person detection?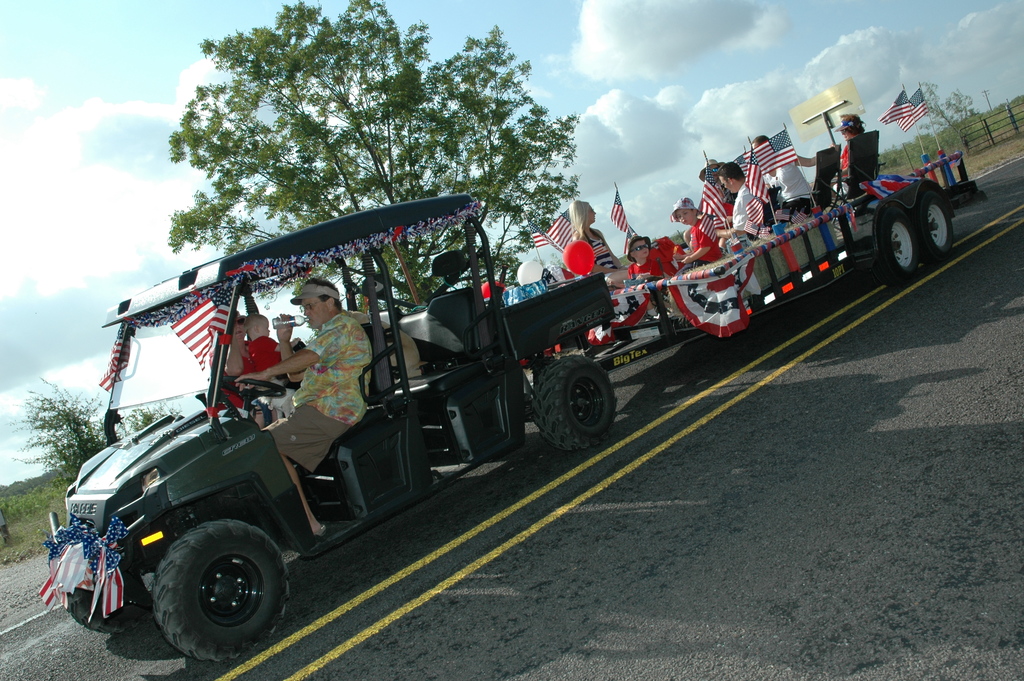
bbox(821, 111, 867, 208)
